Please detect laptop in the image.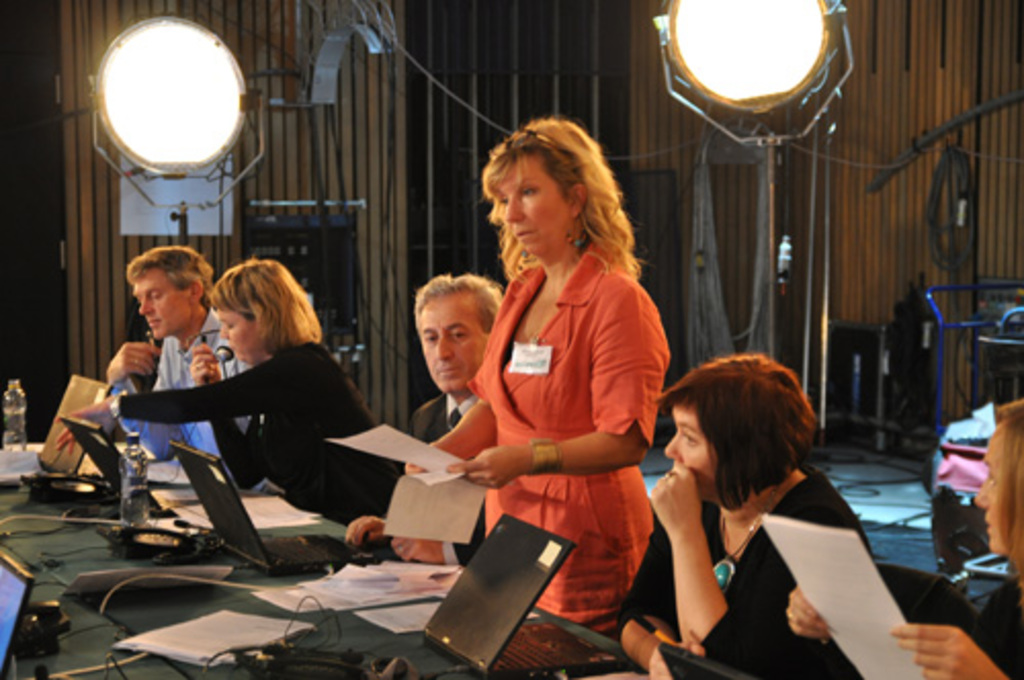
172/442/377/578.
